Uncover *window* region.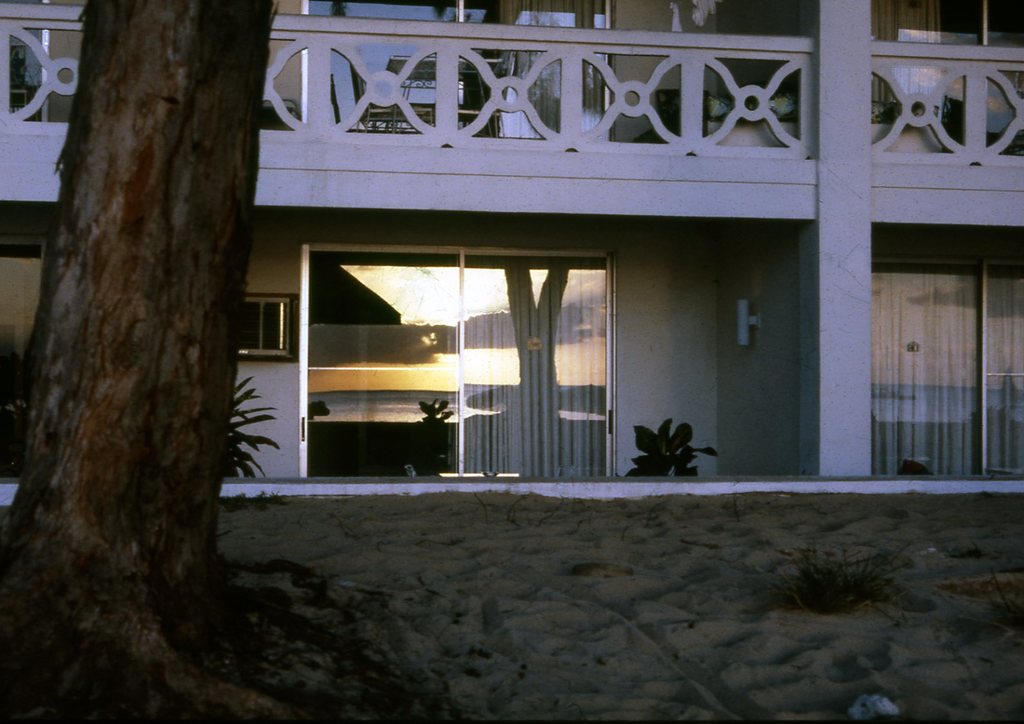
Uncovered: [left=297, top=0, right=619, bottom=132].
